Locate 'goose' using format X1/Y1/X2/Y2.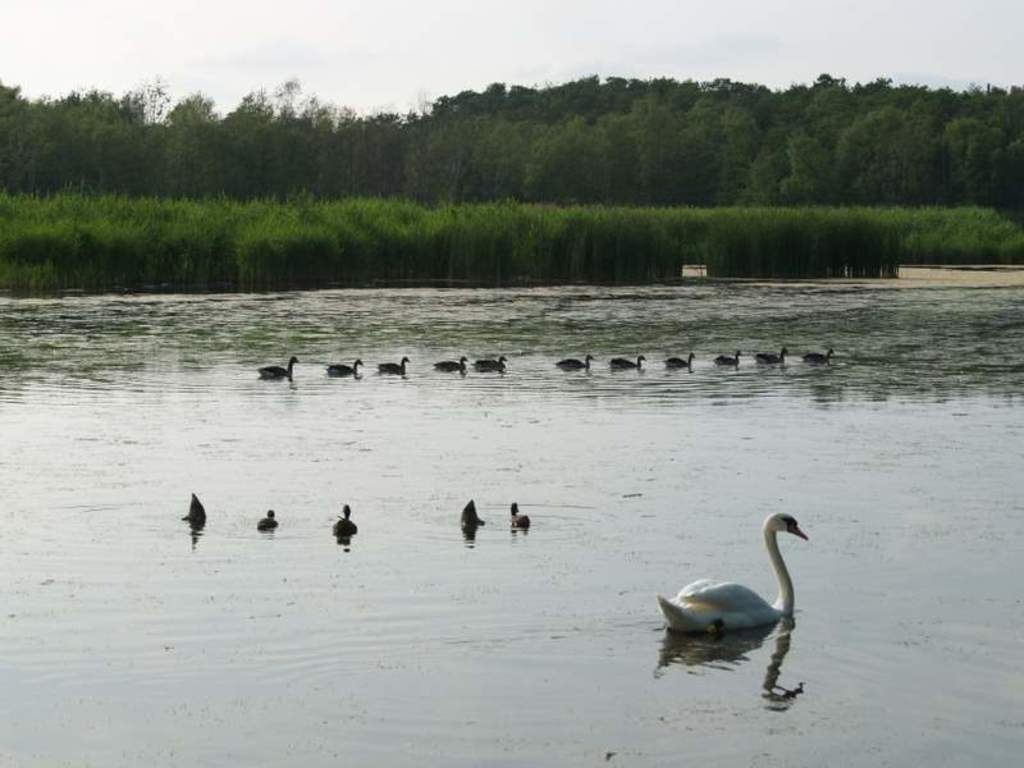
179/488/209/531.
